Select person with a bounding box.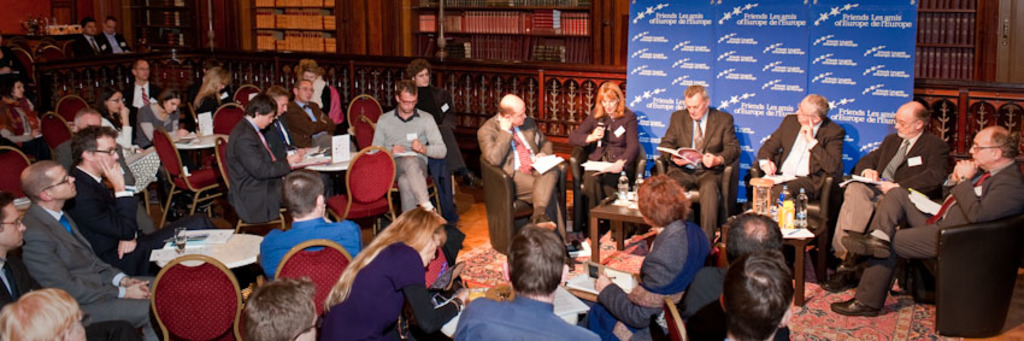
locate(72, 18, 110, 59).
